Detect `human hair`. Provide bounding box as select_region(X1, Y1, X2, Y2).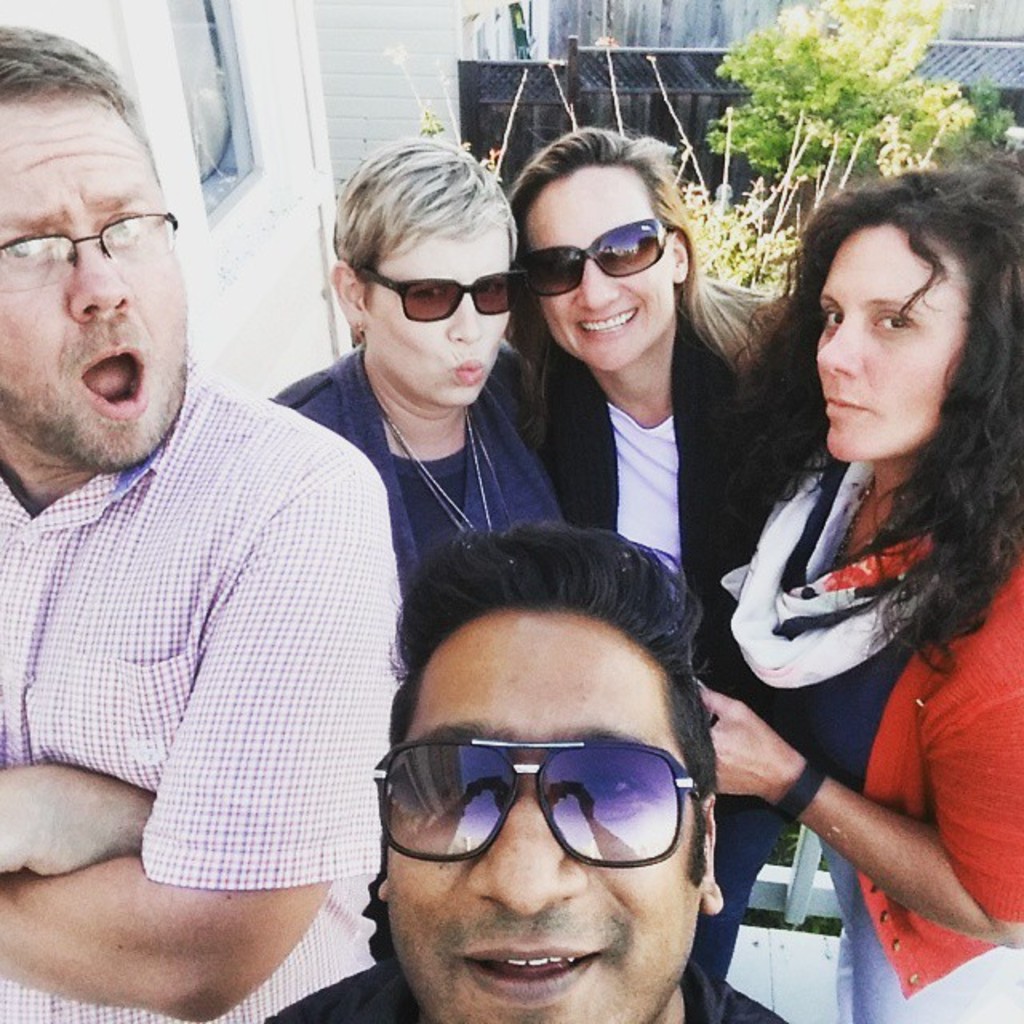
select_region(376, 546, 718, 818).
